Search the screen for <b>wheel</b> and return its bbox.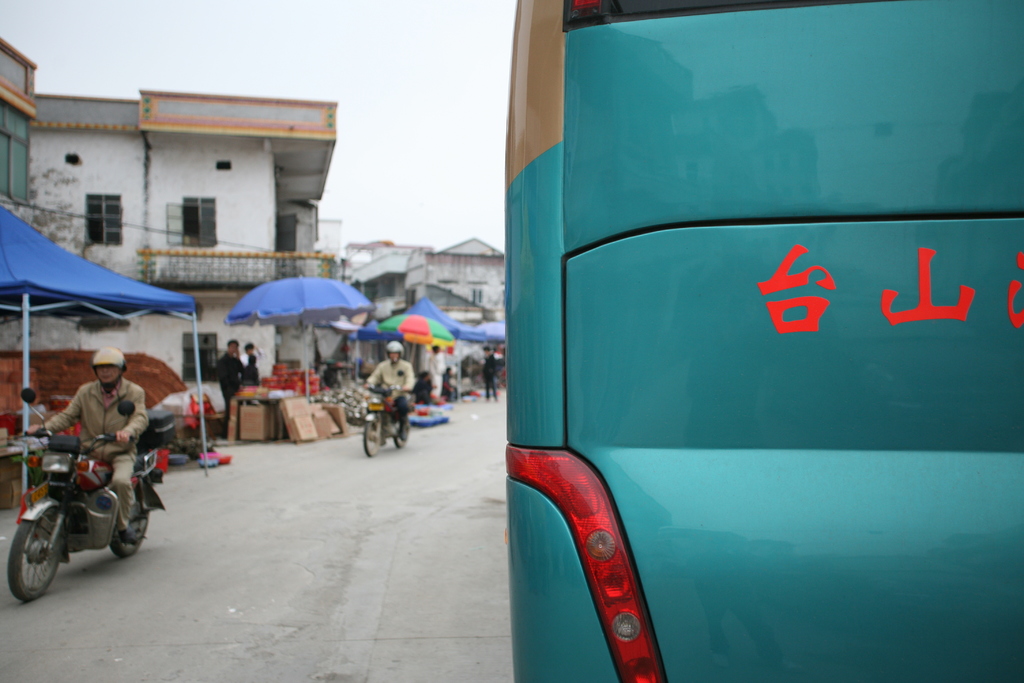
Found: 10, 509, 67, 598.
